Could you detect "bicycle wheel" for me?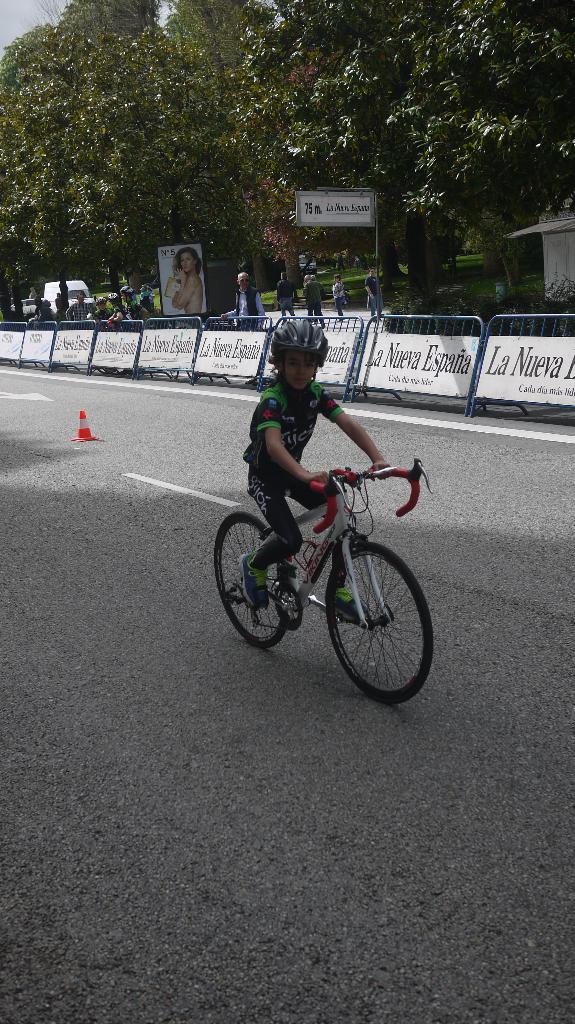
Detection result: <box>318,538,431,702</box>.
